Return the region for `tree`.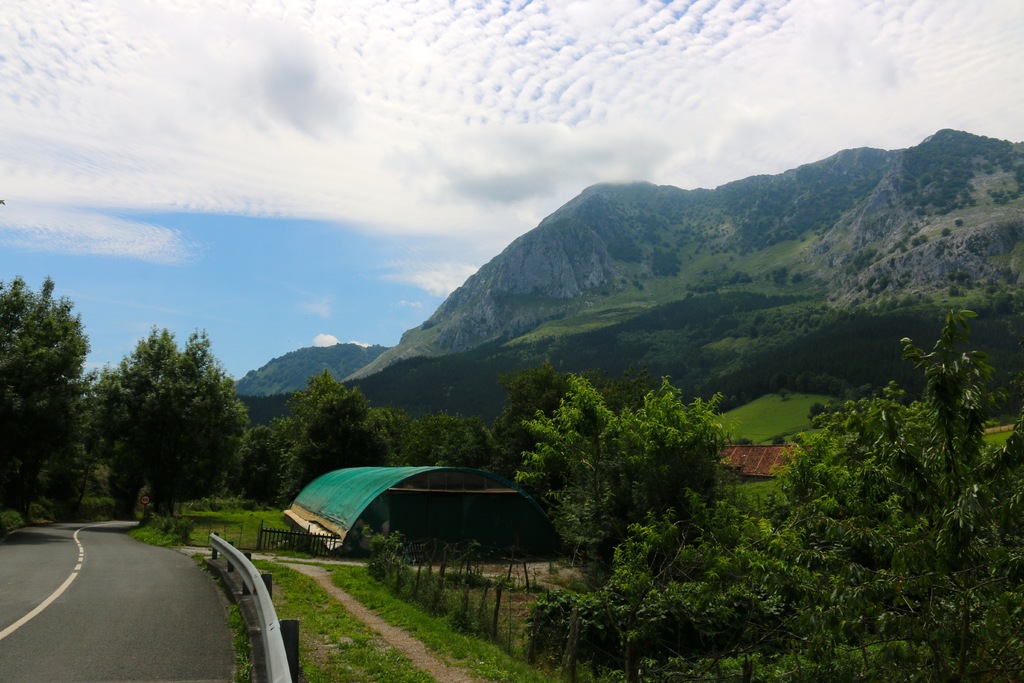
(930, 417, 1023, 682).
